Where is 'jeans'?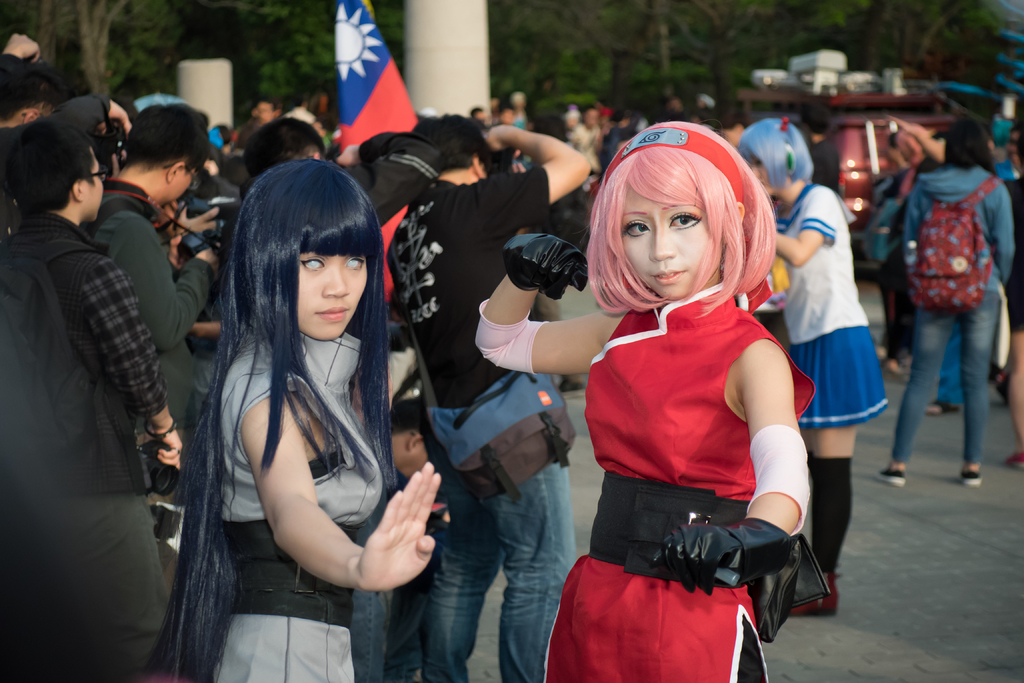
{"left": 891, "top": 288, "right": 998, "bottom": 463}.
